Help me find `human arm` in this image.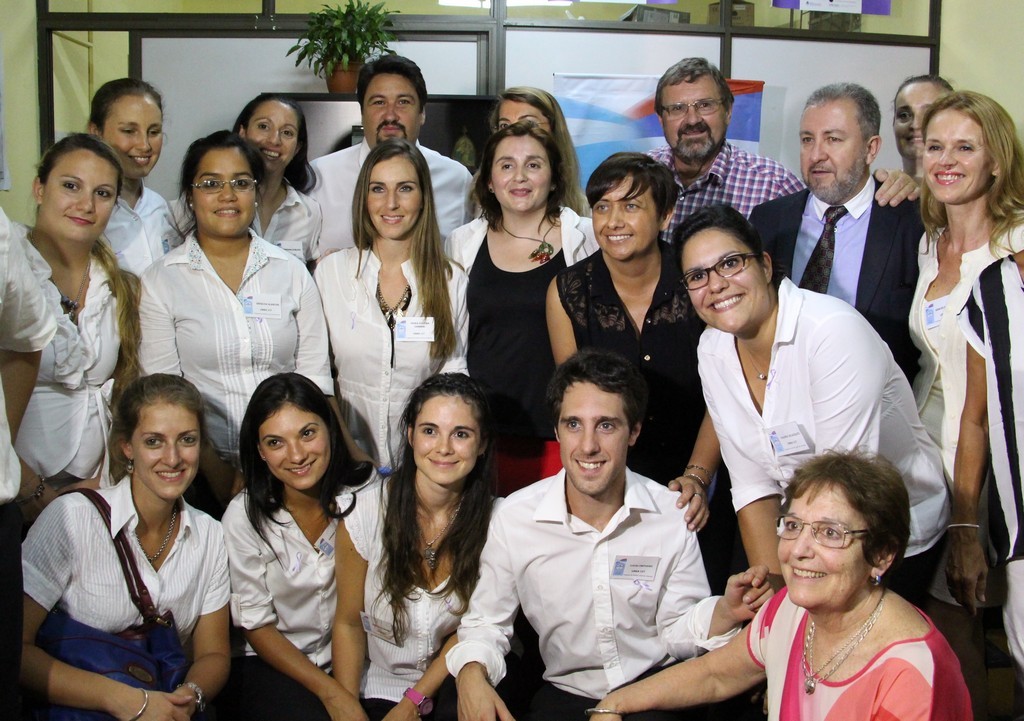
Found it: [x1=940, y1=274, x2=1002, y2=621].
